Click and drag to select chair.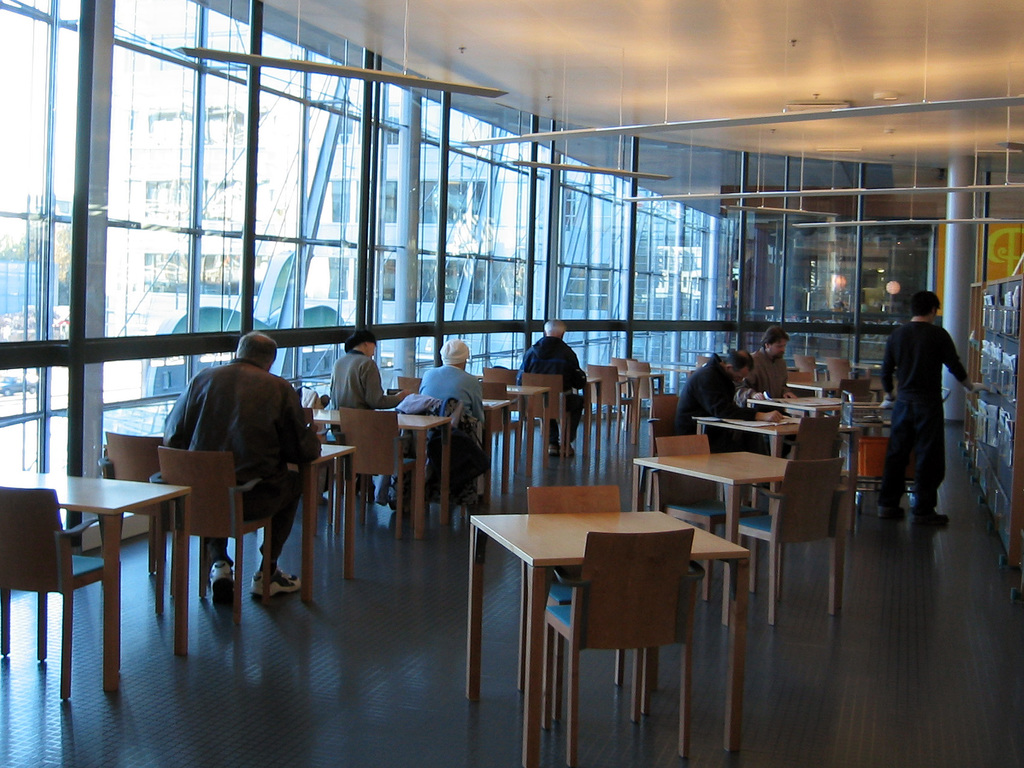
Selection: <region>586, 364, 639, 440</region>.
